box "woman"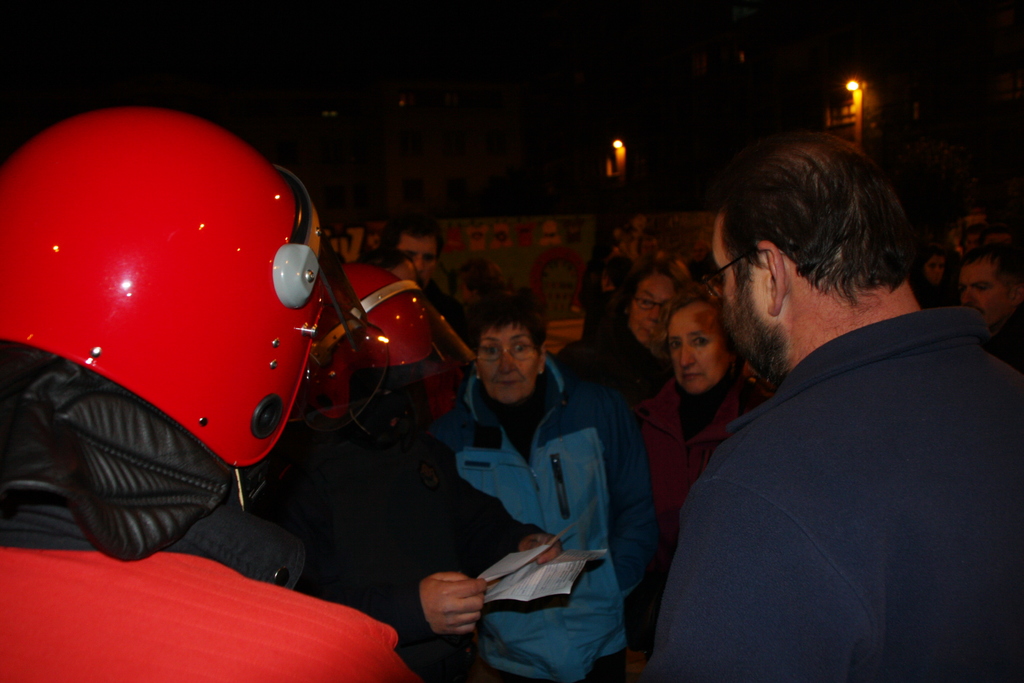
rect(628, 290, 755, 562)
